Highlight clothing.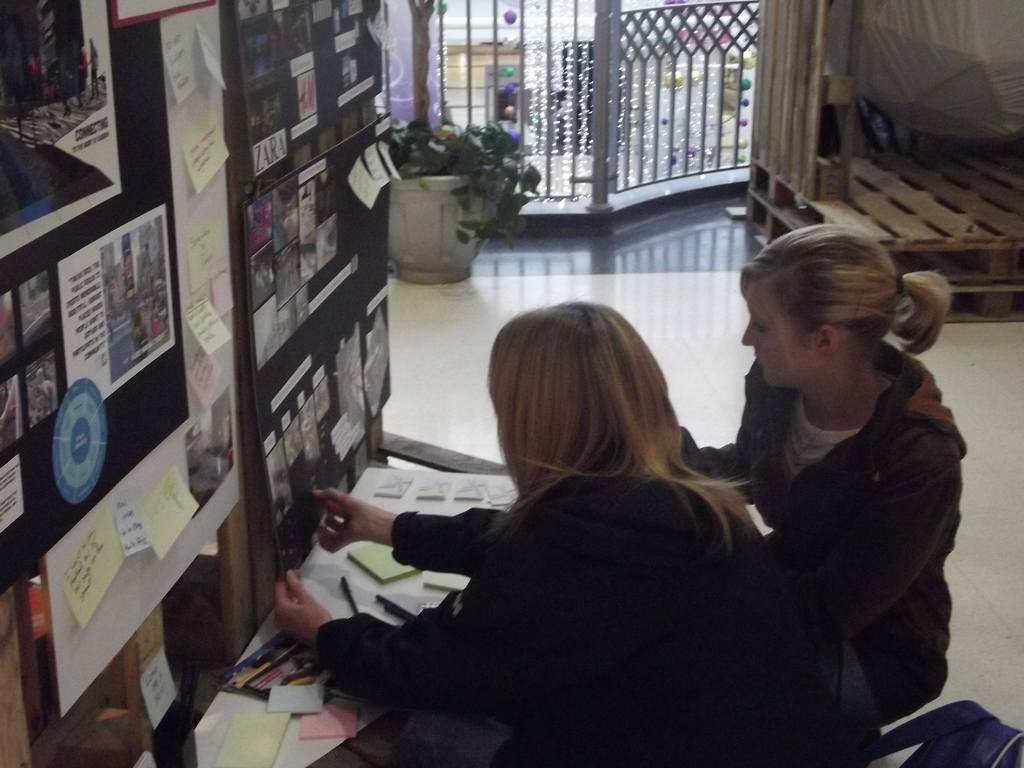
Highlighted region: detection(695, 347, 963, 710).
